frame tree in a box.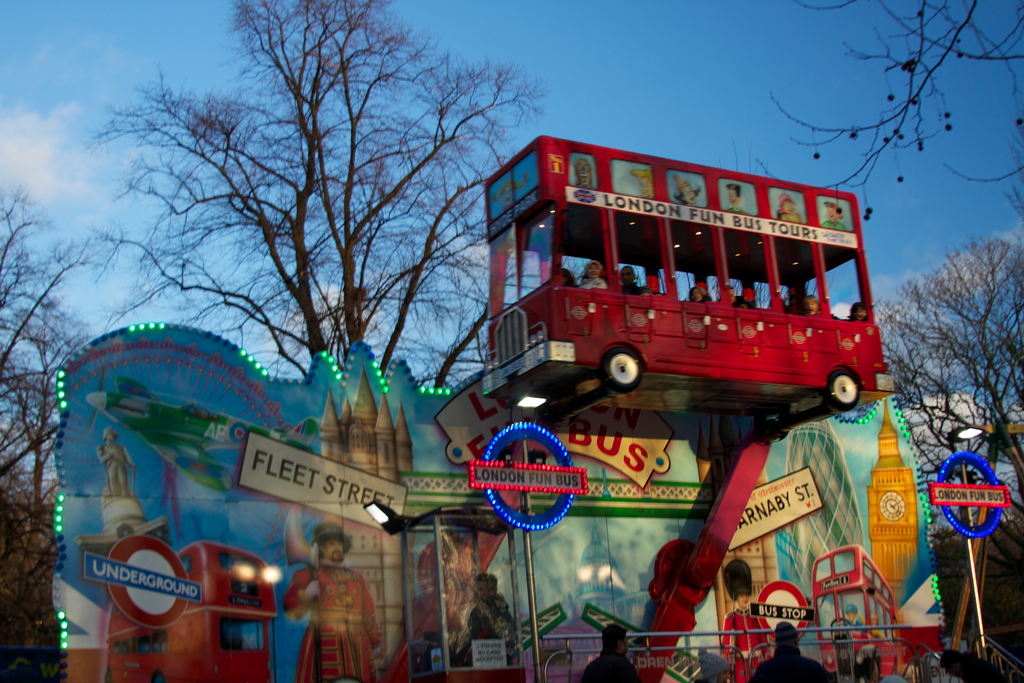
<region>99, 33, 508, 463</region>.
